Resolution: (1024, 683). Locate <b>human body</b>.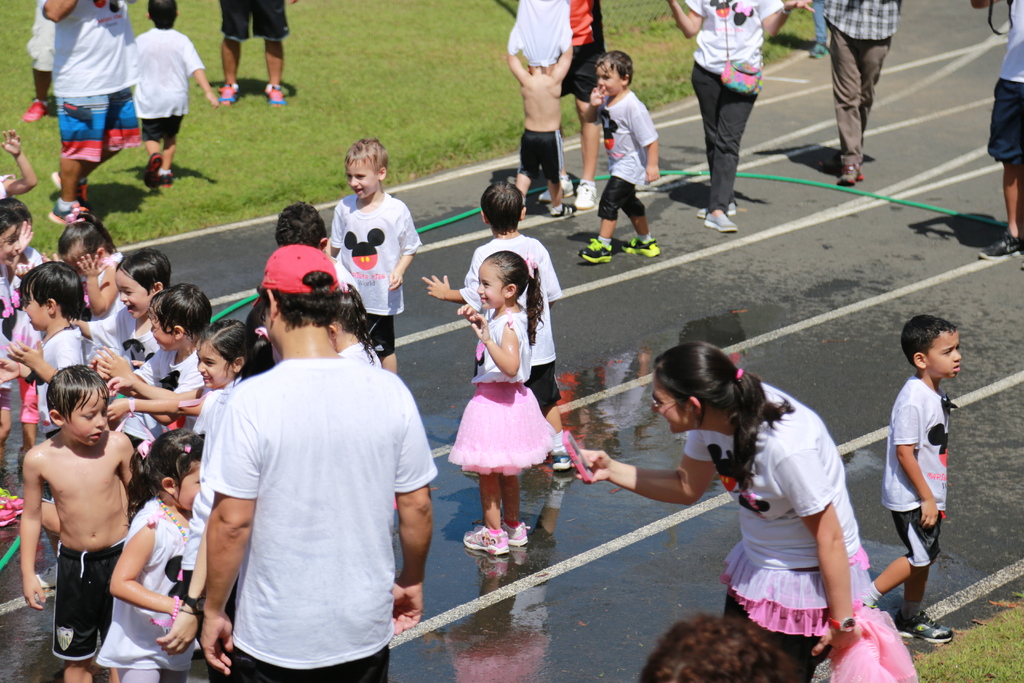
[left=47, top=0, right=137, bottom=215].
